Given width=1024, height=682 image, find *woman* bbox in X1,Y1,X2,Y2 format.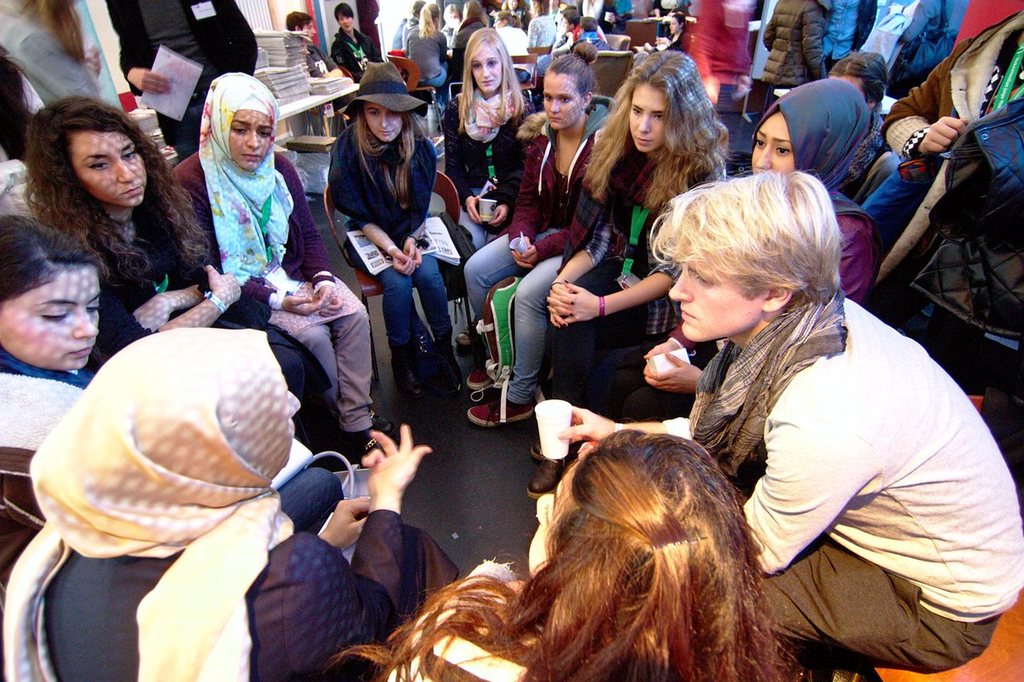
0,323,464,681.
